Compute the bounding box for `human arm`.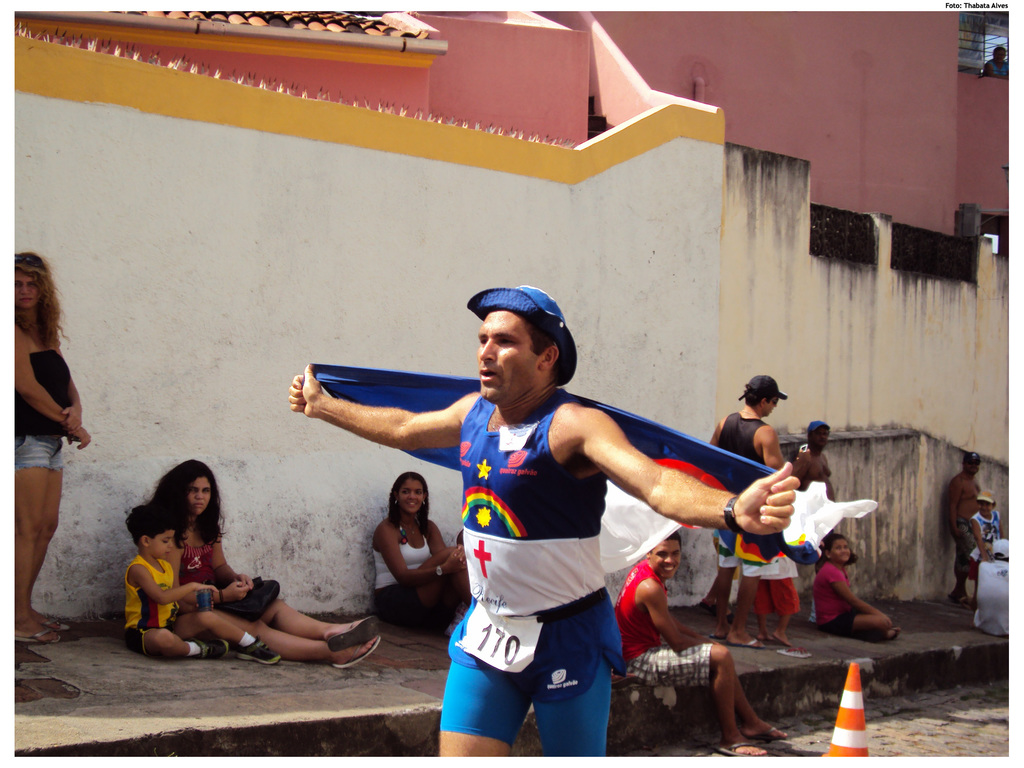
detection(57, 342, 89, 438).
